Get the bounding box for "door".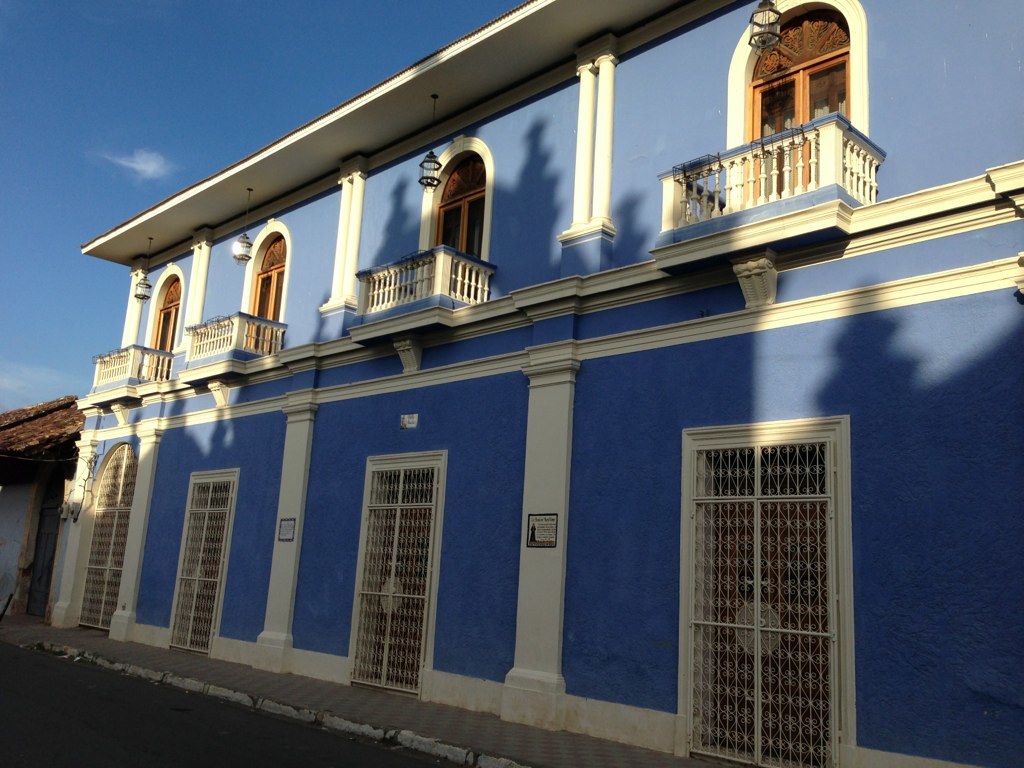
[432,153,487,303].
